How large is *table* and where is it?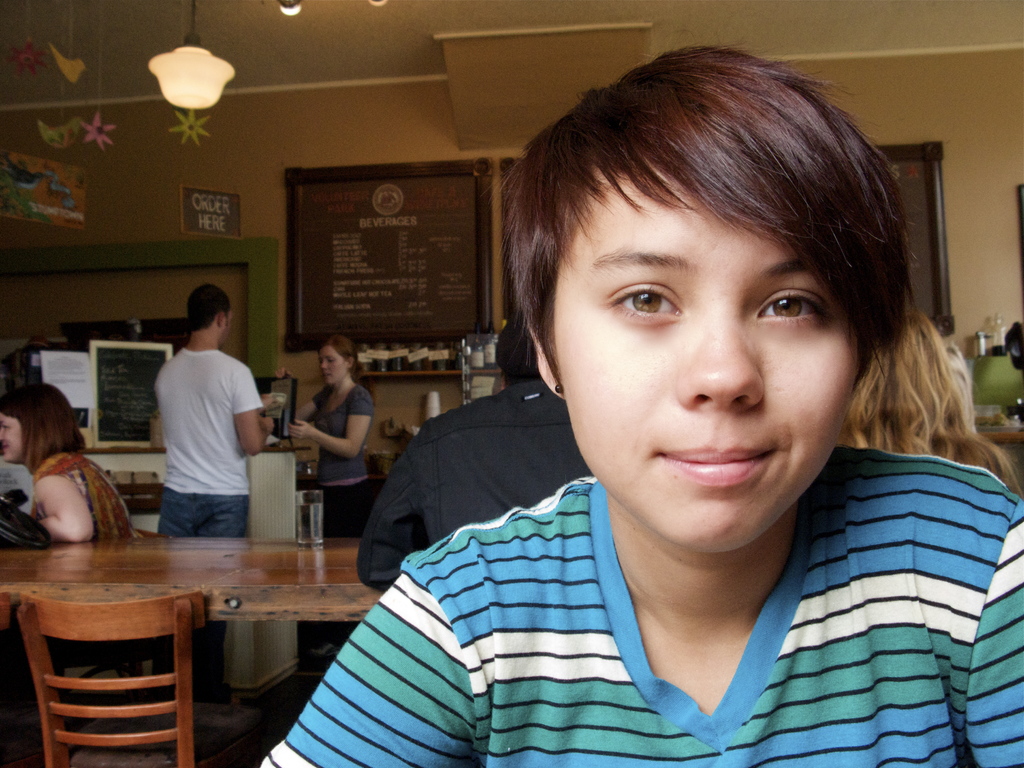
Bounding box: x1=0 y1=531 x2=375 y2=767.
